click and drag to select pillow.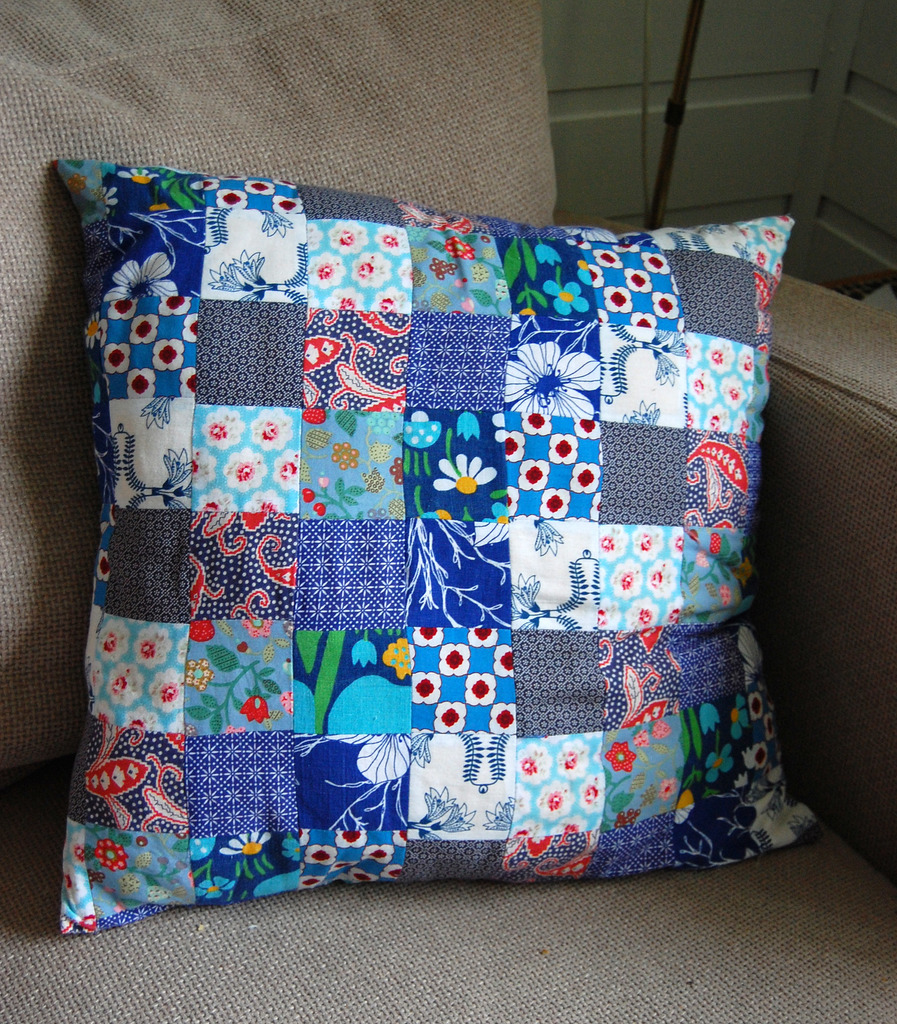
Selection: select_region(58, 163, 810, 936).
